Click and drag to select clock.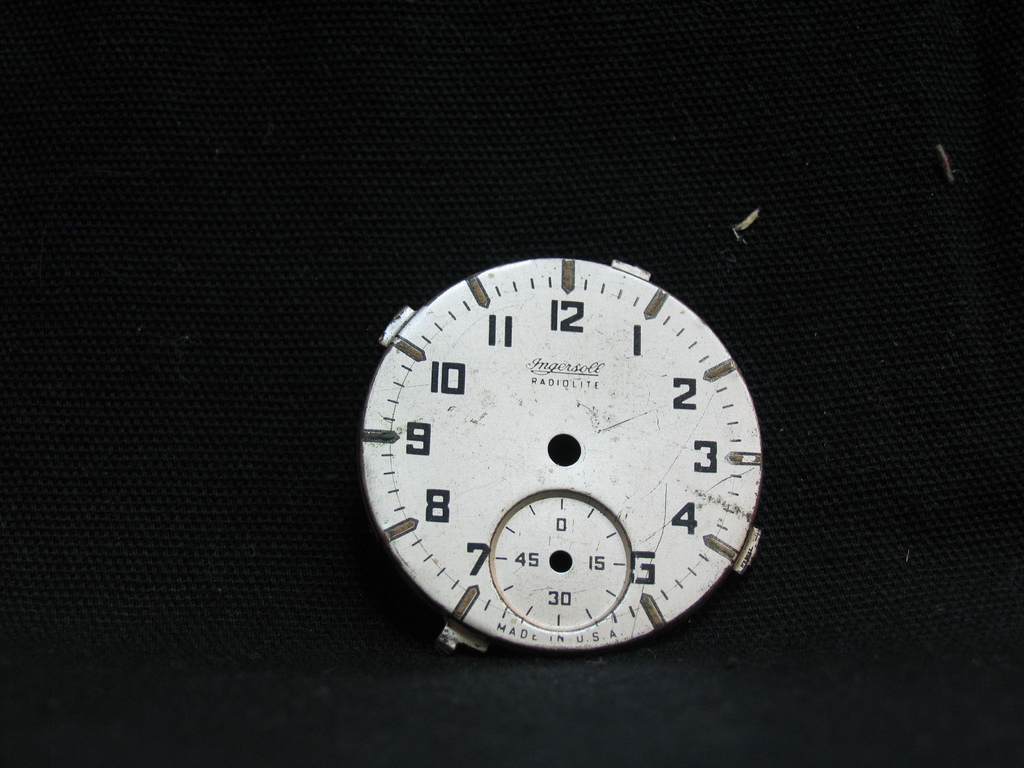
Selection: box(344, 253, 761, 662).
